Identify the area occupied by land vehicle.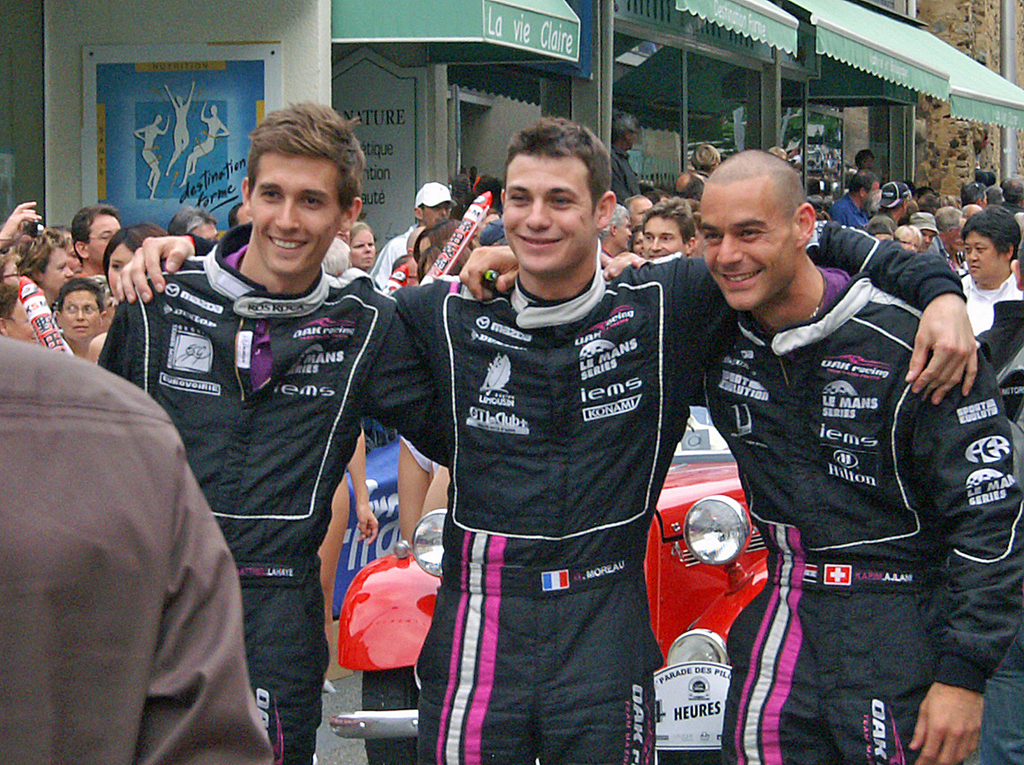
Area: 320/398/783/764.
